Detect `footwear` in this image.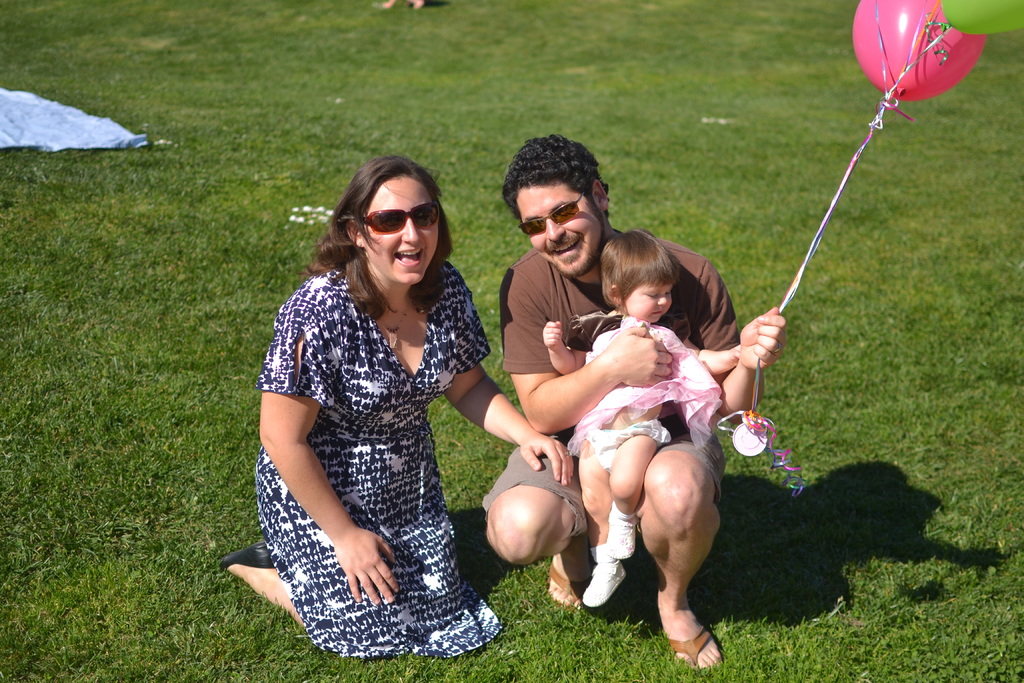
Detection: select_region(216, 538, 278, 577).
